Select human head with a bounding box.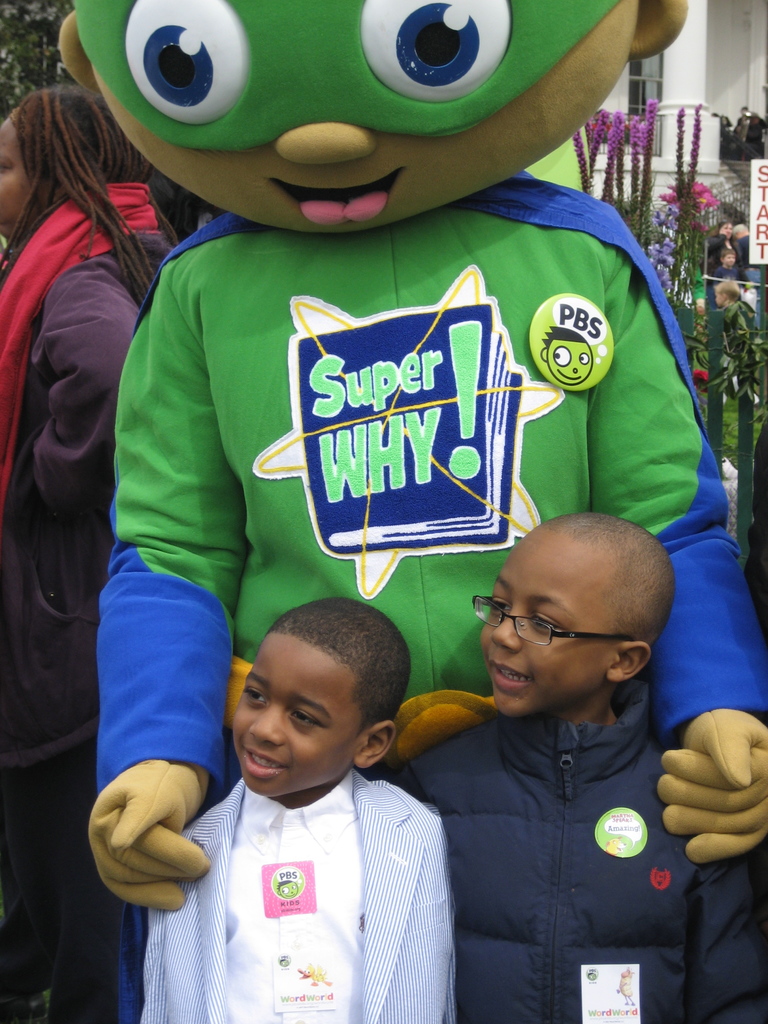
region(68, 4, 644, 240).
